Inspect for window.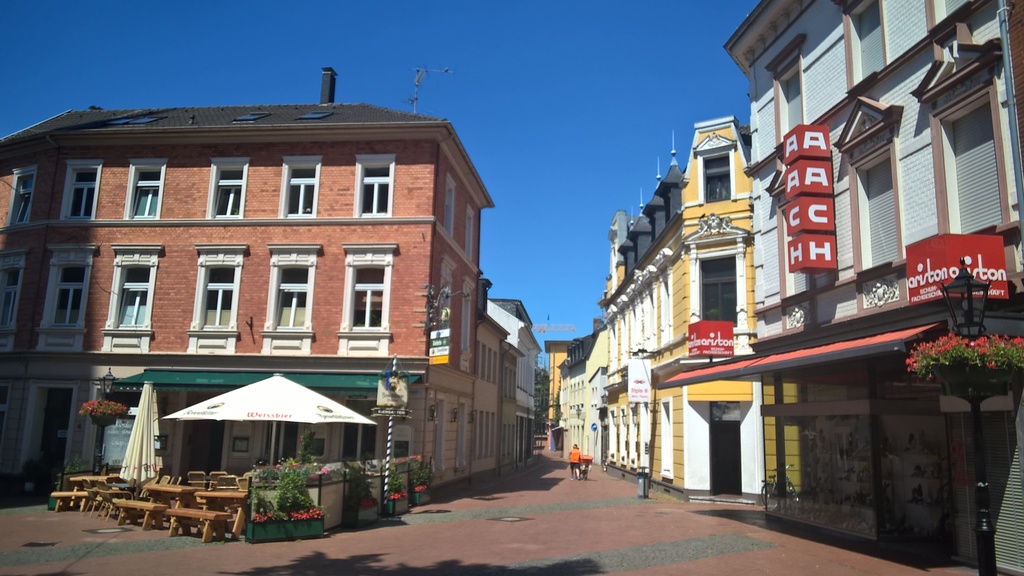
Inspection: [833, 0, 892, 92].
